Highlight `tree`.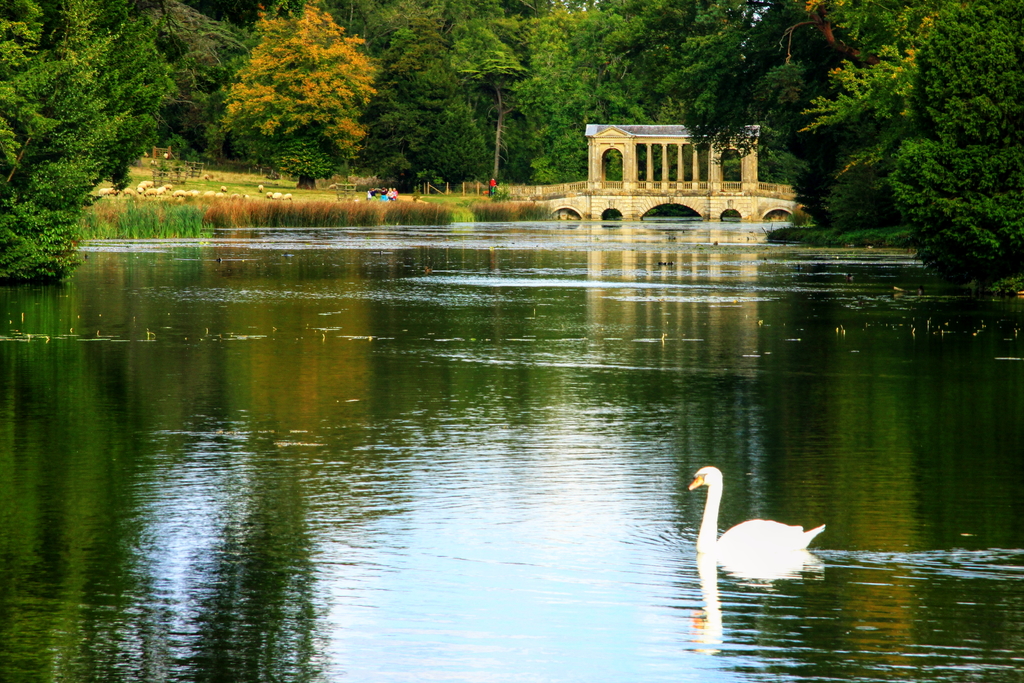
Highlighted region: select_region(375, 0, 645, 194).
